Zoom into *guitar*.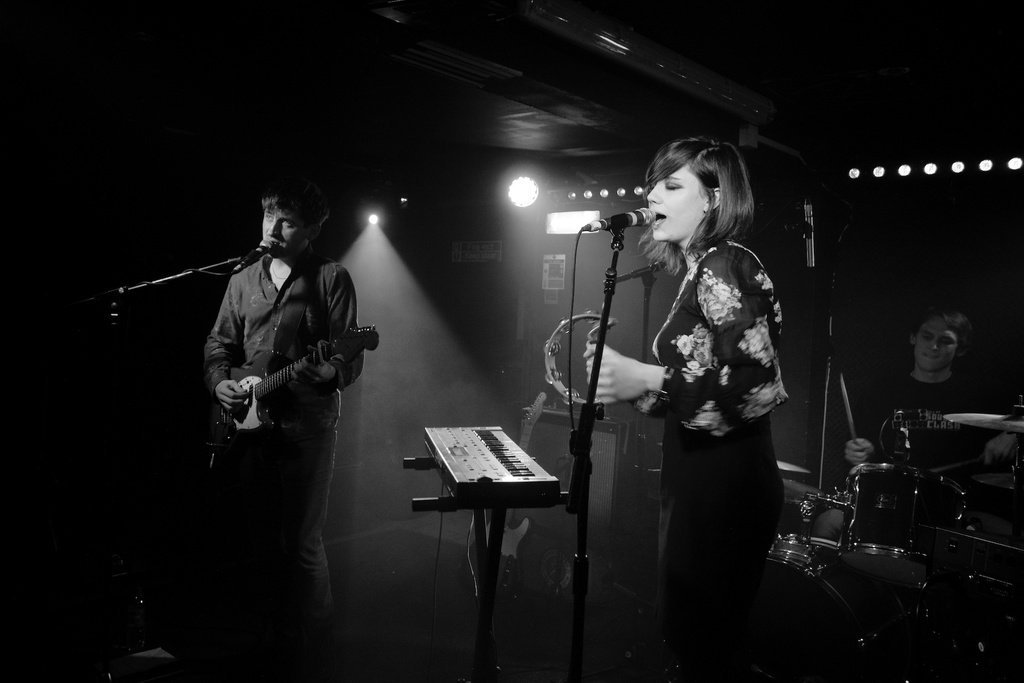
Zoom target: (left=463, top=381, right=549, bottom=608).
